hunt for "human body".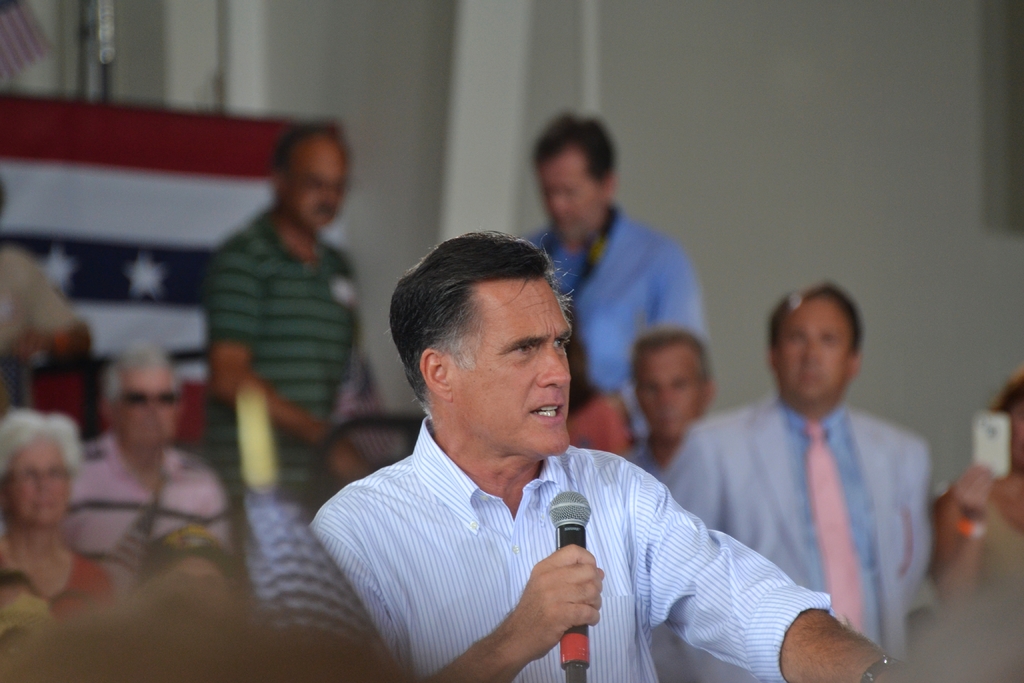
Hunted down at region(0, 403, 133, 625).
